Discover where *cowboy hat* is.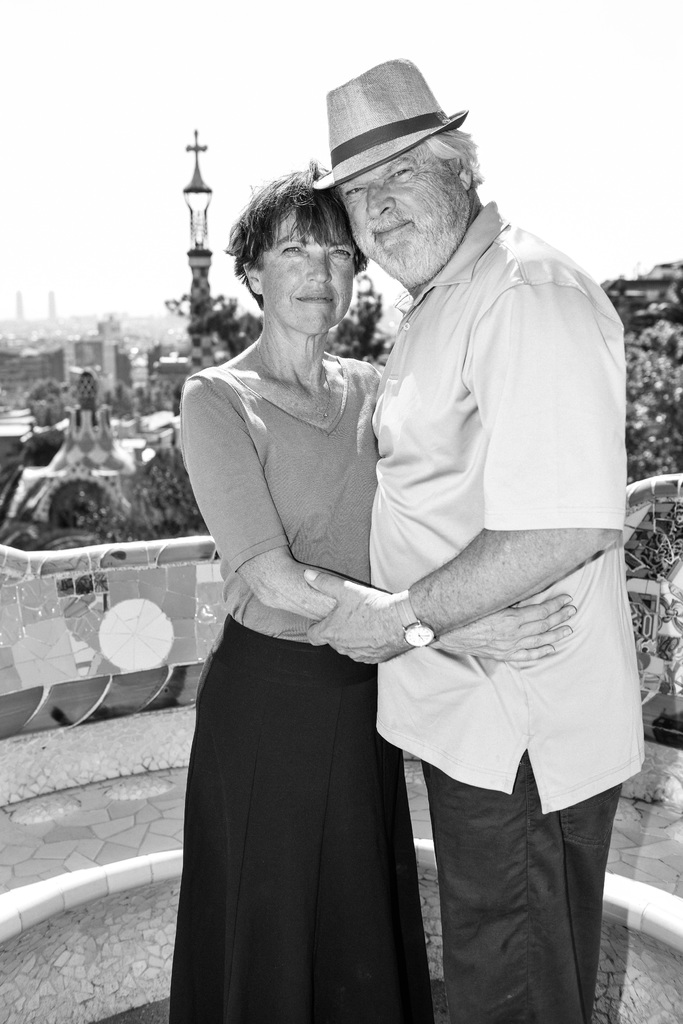
Discovered at region(306, 54, 482, 223).
